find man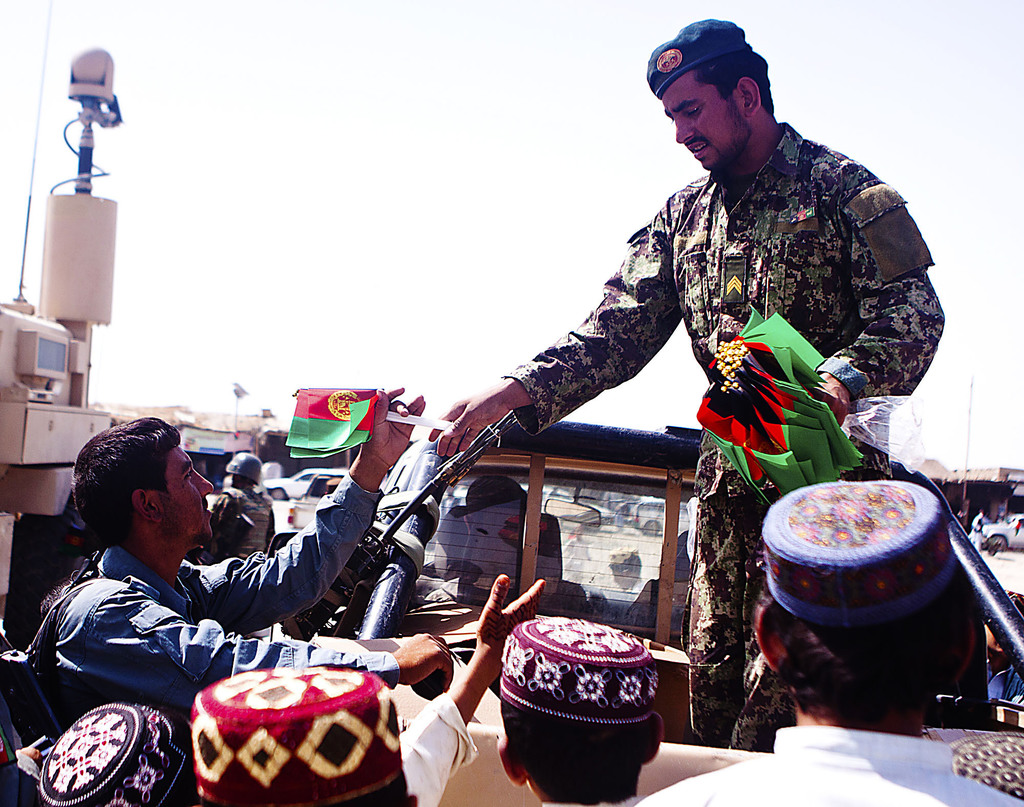
region(632, 475, 1023, 806)
